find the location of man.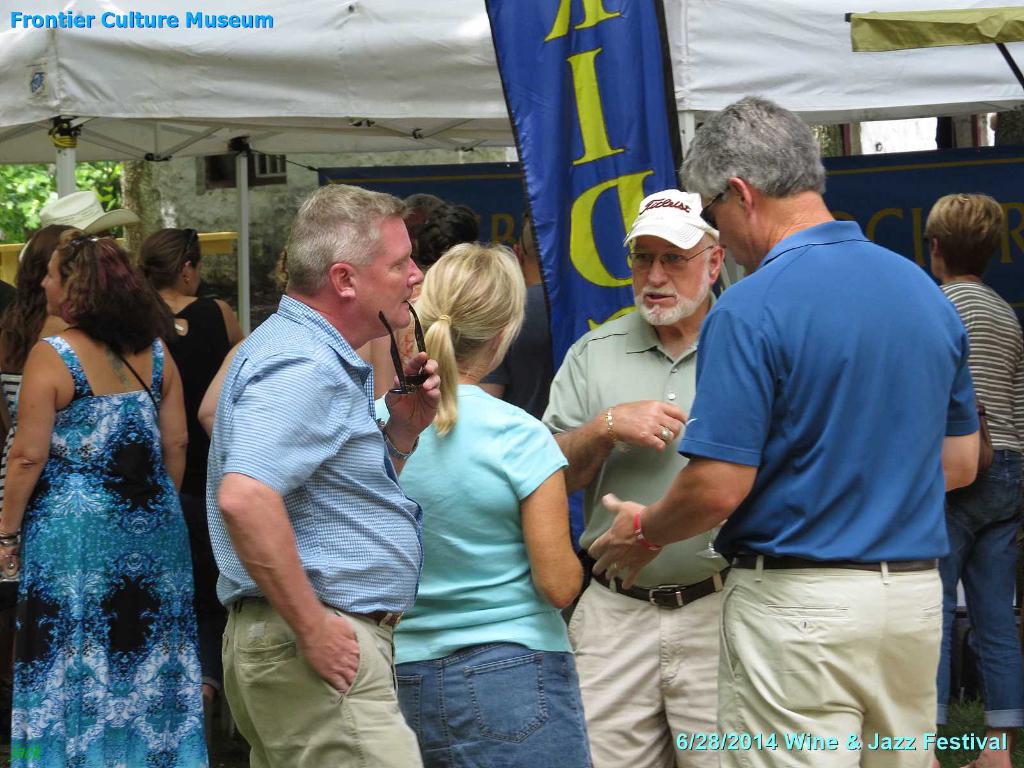
Location: select_region(530, 182, 743, 767).
